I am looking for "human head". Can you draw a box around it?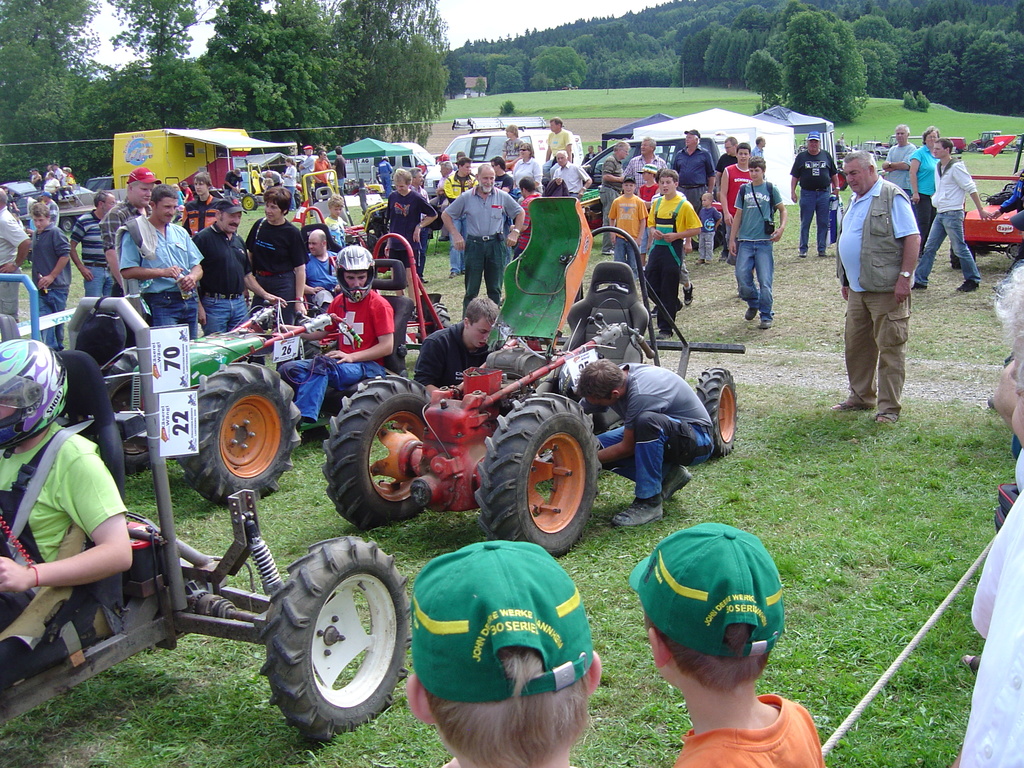
Sure, the bounding box is locate(0, 345, 74, 436).
